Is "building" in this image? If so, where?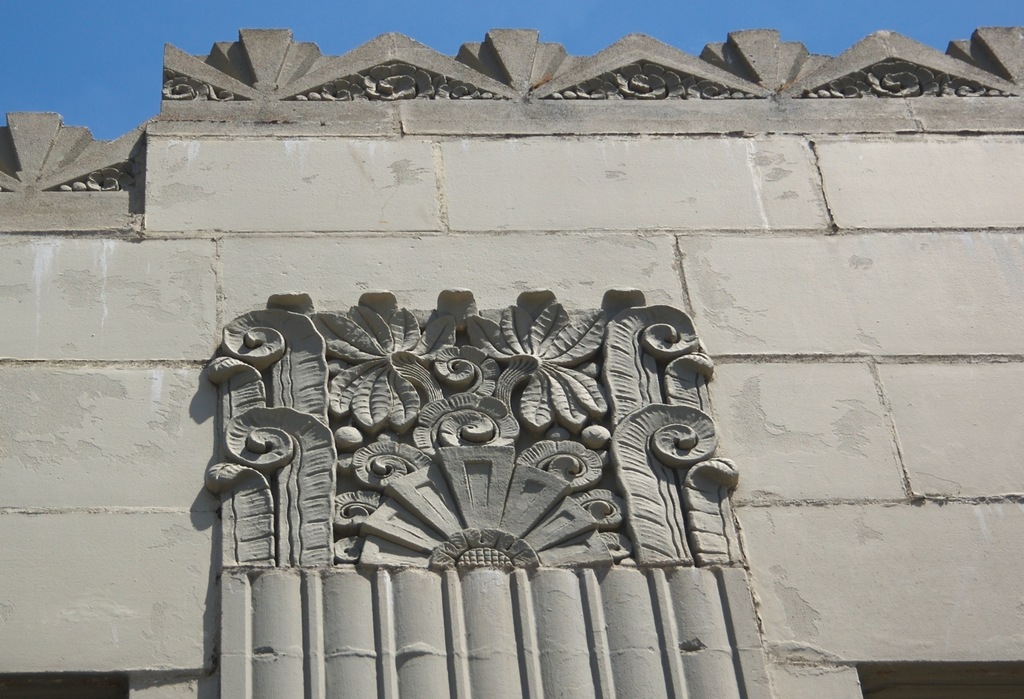
Yes, at l=0, t=28, r=1023, b=698.
